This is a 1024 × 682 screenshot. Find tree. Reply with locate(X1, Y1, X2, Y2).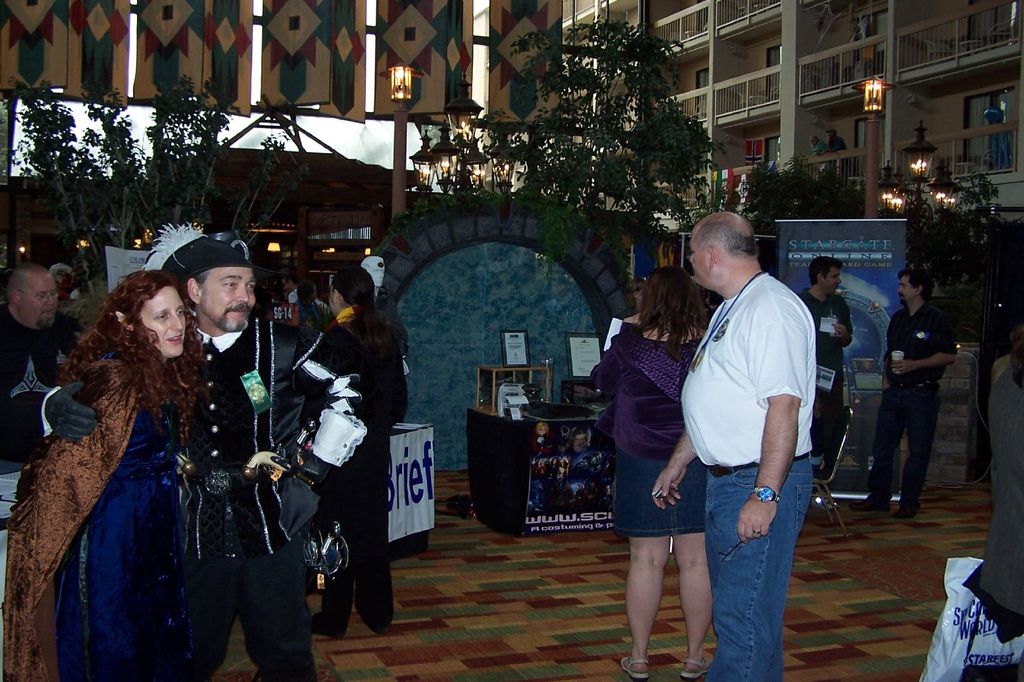
locate(868, 145, 1002, 339).
